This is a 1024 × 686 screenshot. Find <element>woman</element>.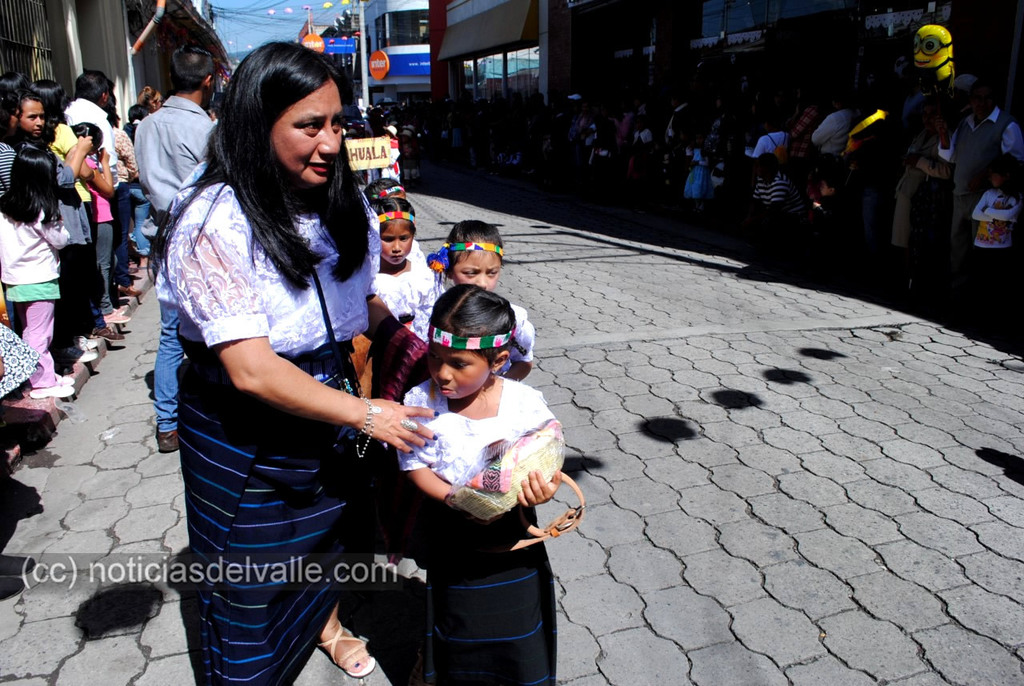
Bounding box: pyautogui.locateOnScreen(153, 50, 428, 685).
